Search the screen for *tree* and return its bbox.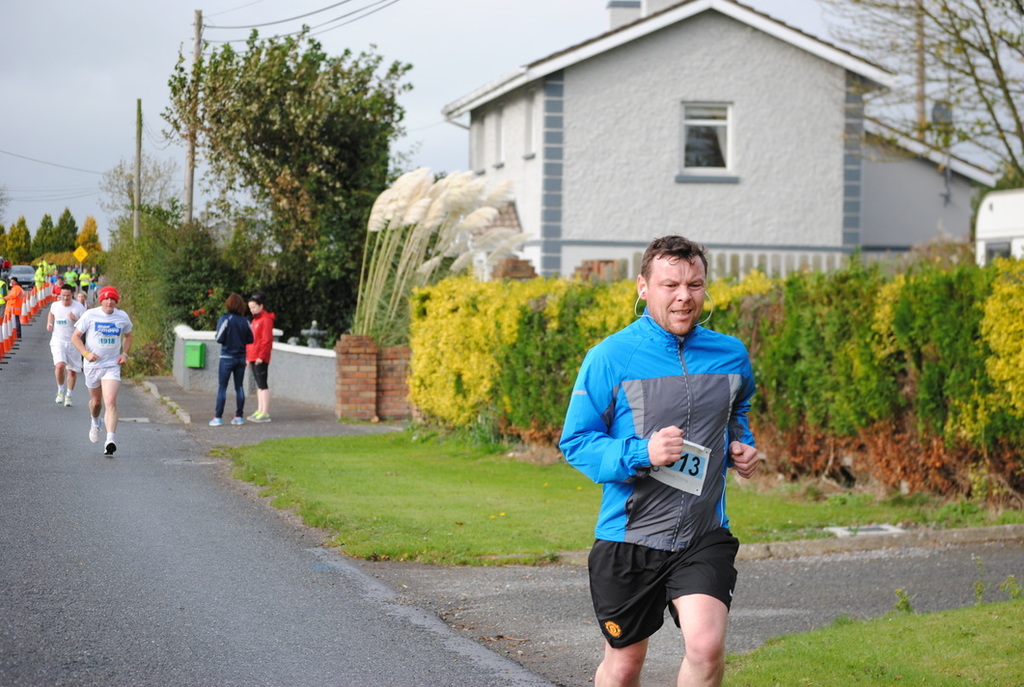
Found: detection(804, 0, 1023, 244).
